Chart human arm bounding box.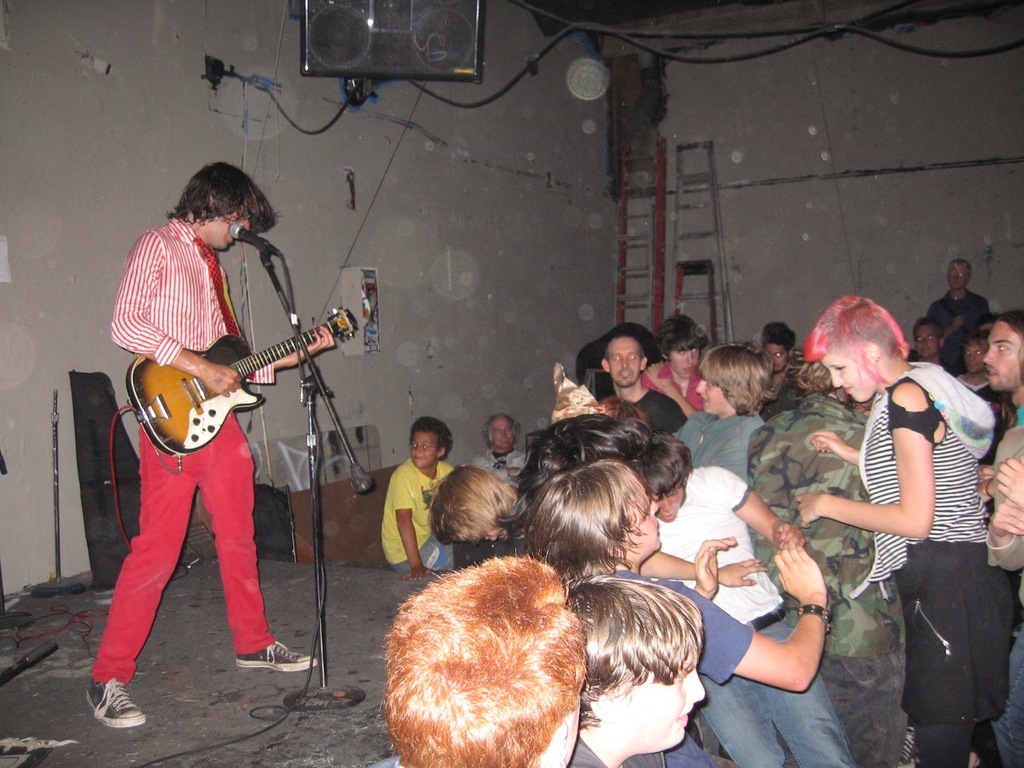
Charted: pyautogui.locateOnScreen(713, 540, 842, 718).
